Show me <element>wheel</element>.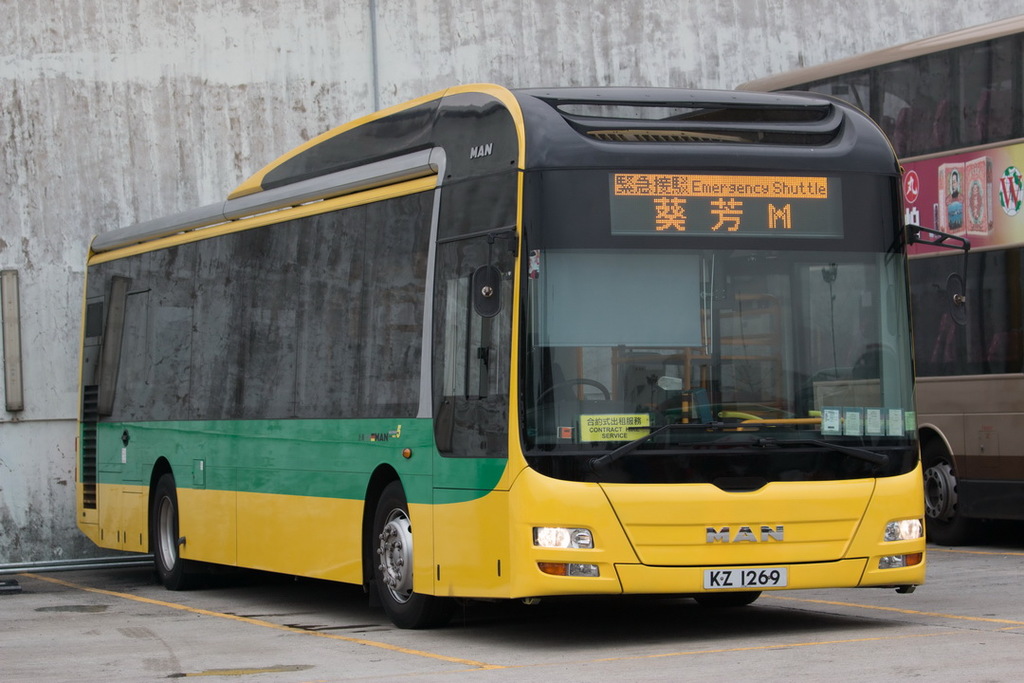
<element>wheel</element> is here: [146, 467, 219, 586].
